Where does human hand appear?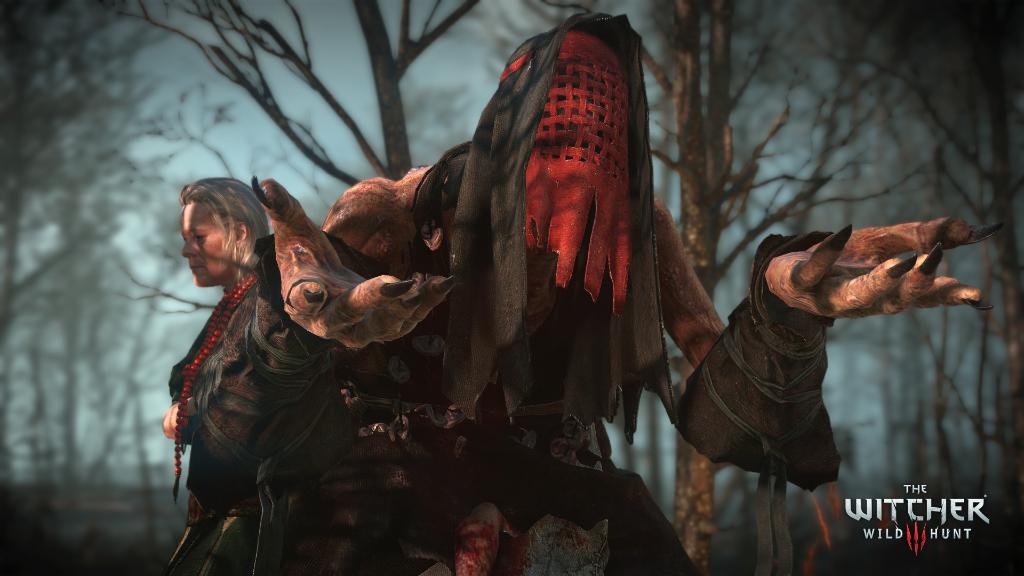
Appears at left=161, top=398, right=182, bottom=440.
